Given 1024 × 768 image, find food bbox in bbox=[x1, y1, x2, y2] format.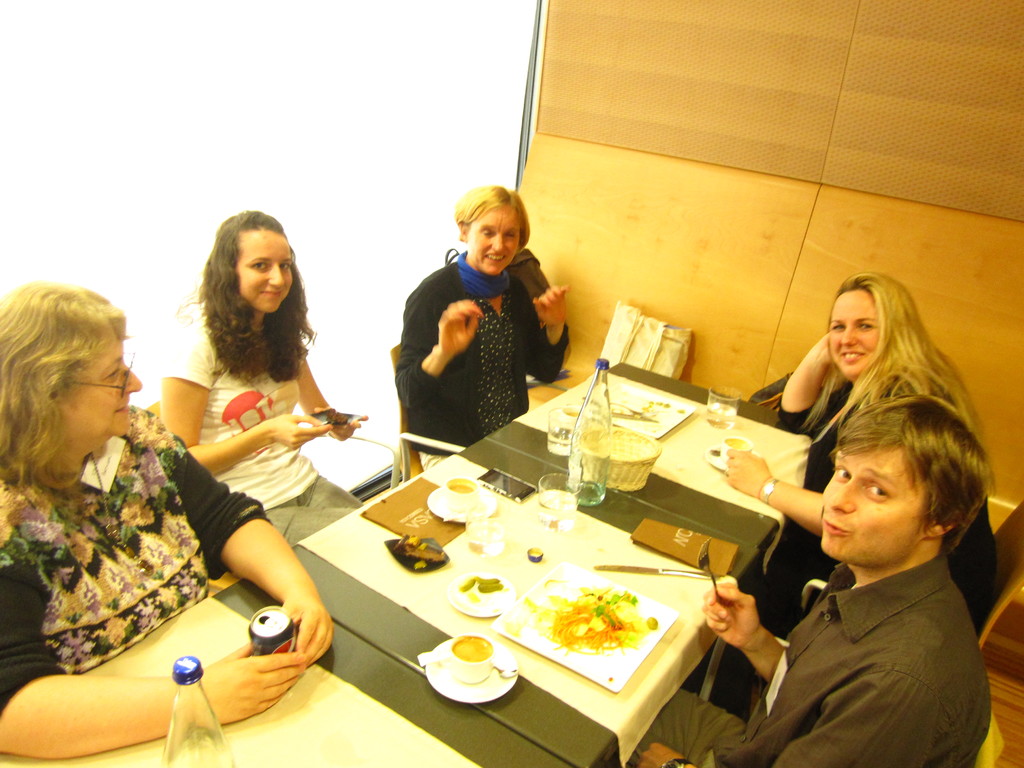
bbox=[397, 532, 445, 563].
